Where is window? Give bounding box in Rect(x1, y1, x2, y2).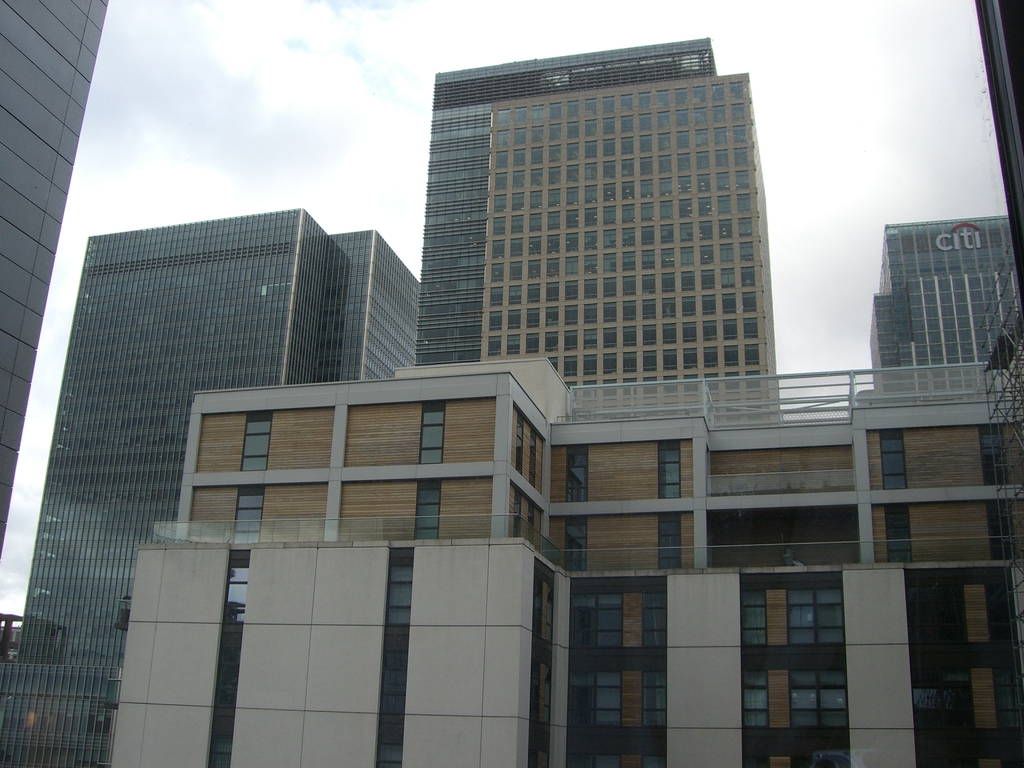
Rect(977, 425, 1004, 486).
